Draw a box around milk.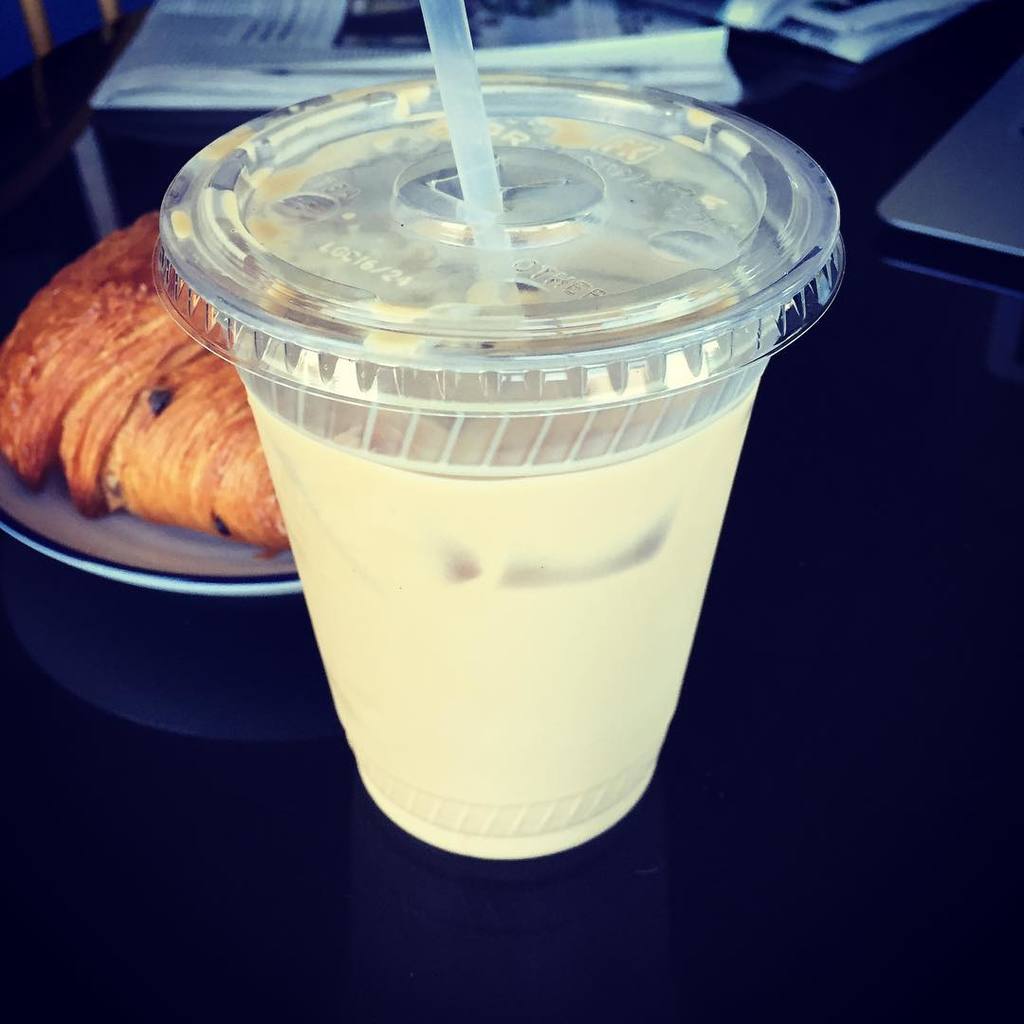
bbox(243, 239, 776, 860).
